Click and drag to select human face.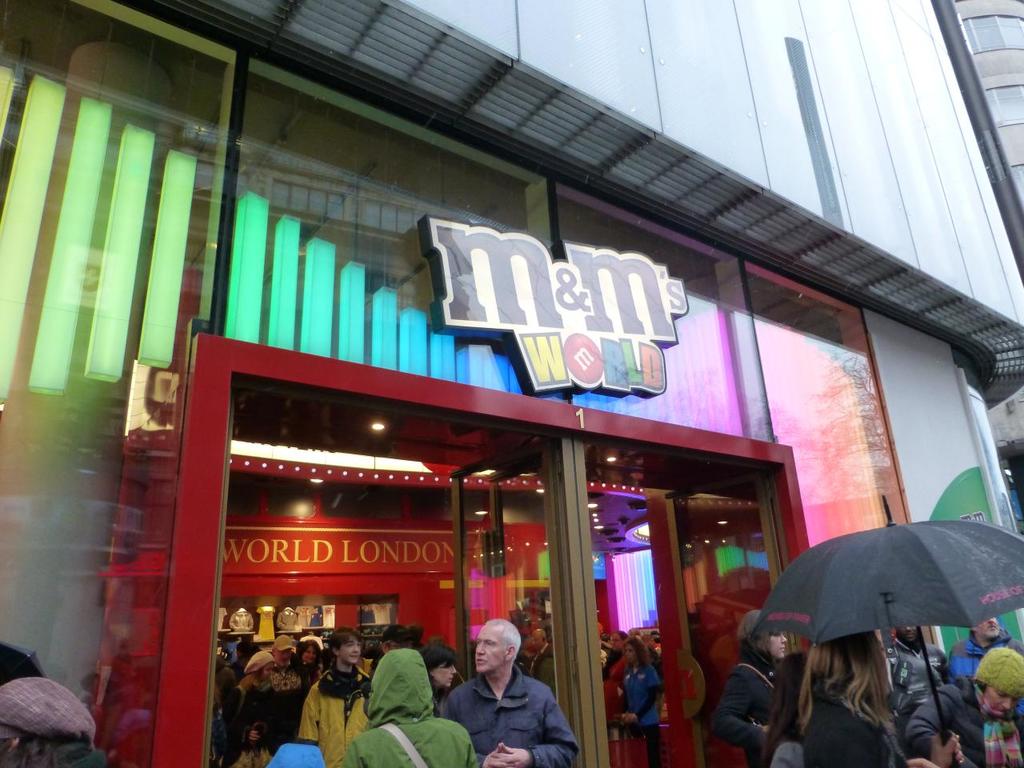
Selection: (301, 645, 321, 661).
